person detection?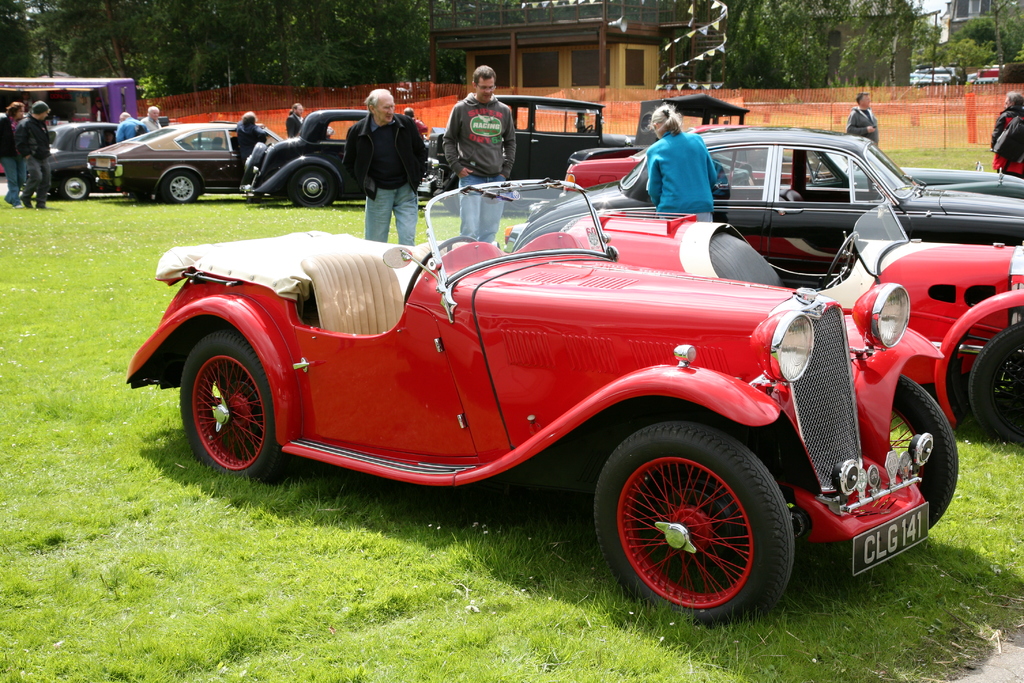
pyautogui.locateOnScreen(849, 88, 876, 142)
